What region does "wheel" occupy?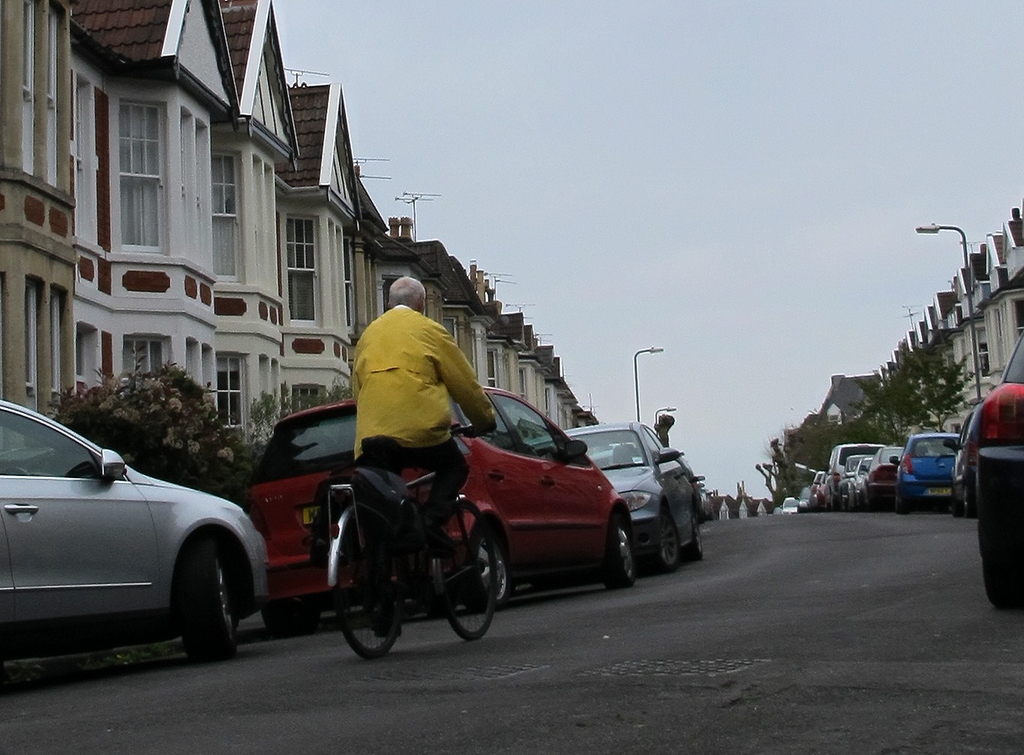
[x1=610, y1=511, x2=633, y2=594].
